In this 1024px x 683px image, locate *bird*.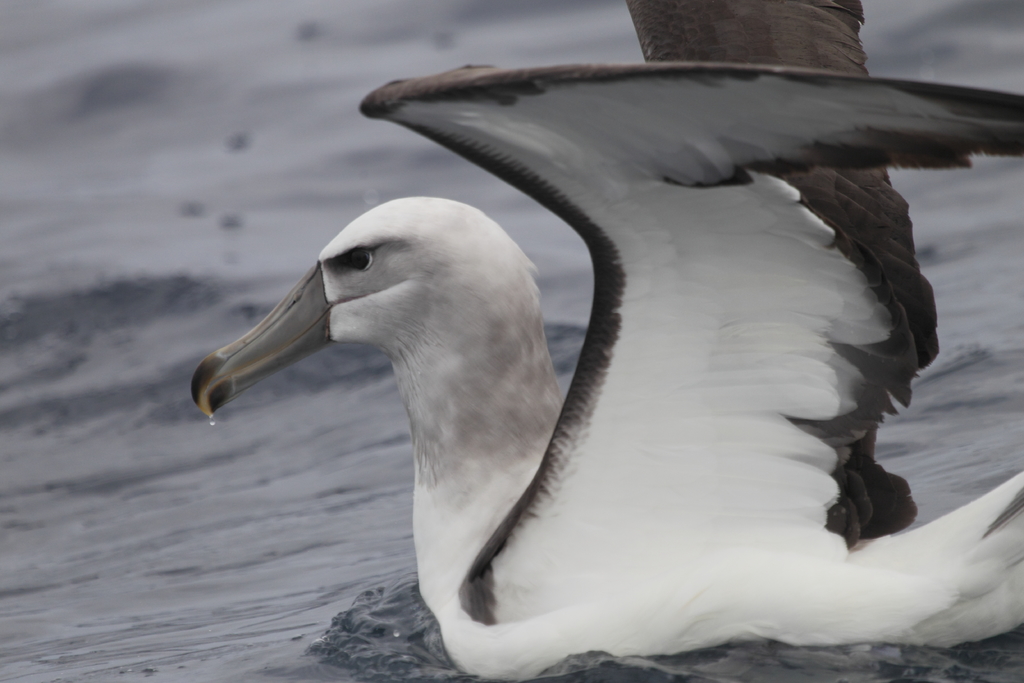
Bounding box: 184, 0, 1023, 682.
